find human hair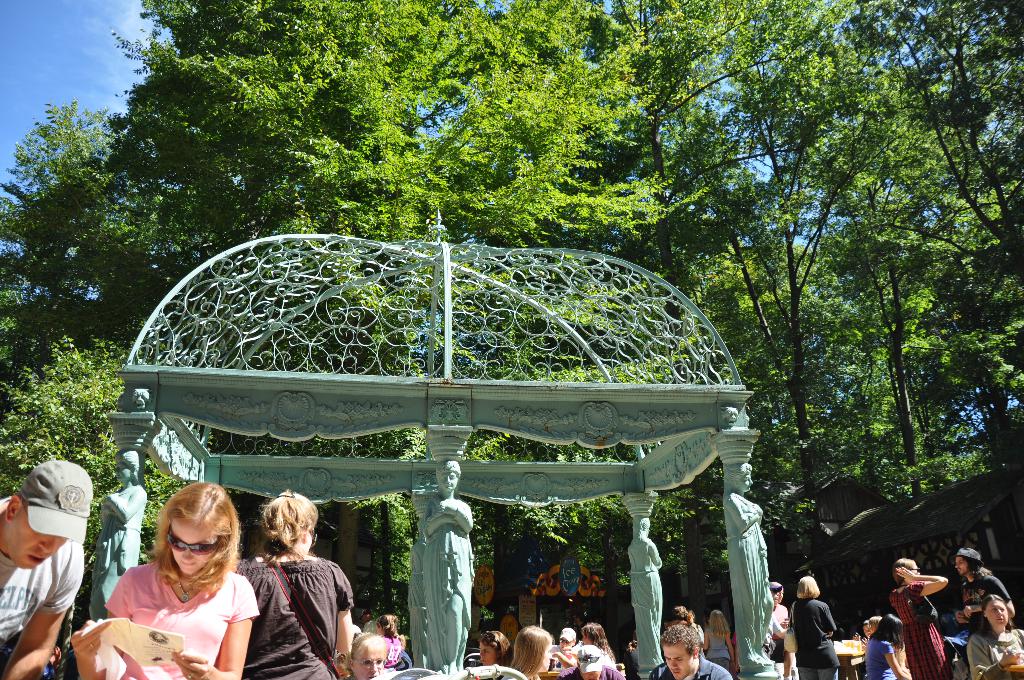
[244, 505, 315, 588]
